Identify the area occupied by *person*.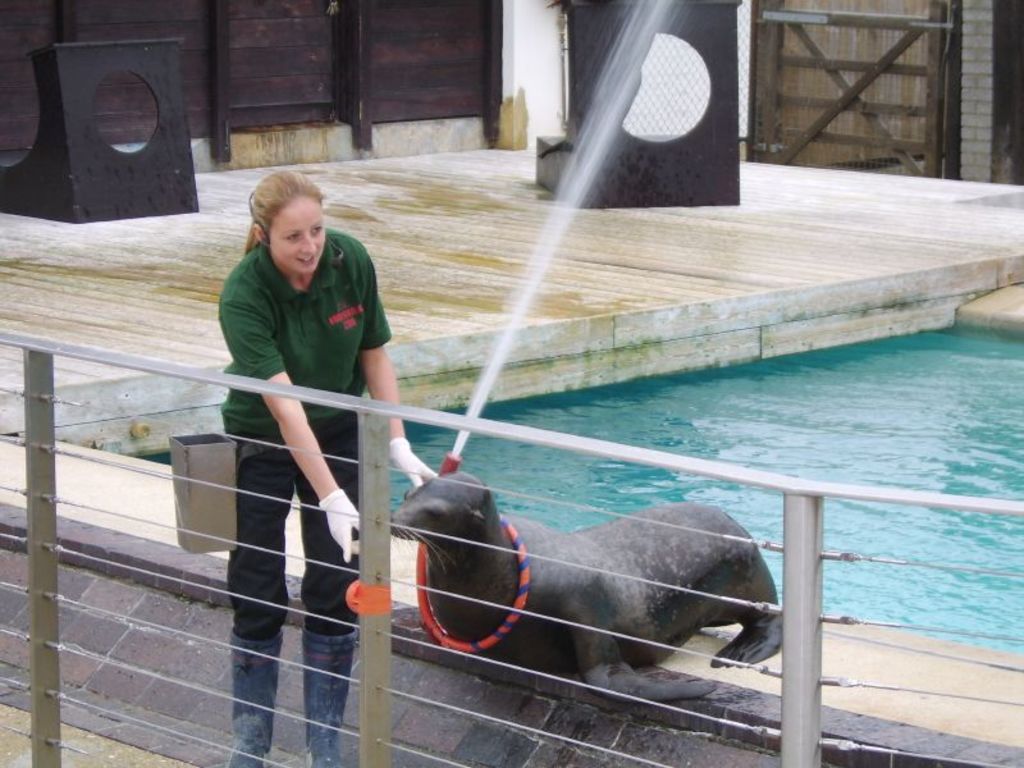
Area: pyautogui.locateOnScreen(202, 161, 401, 713).
